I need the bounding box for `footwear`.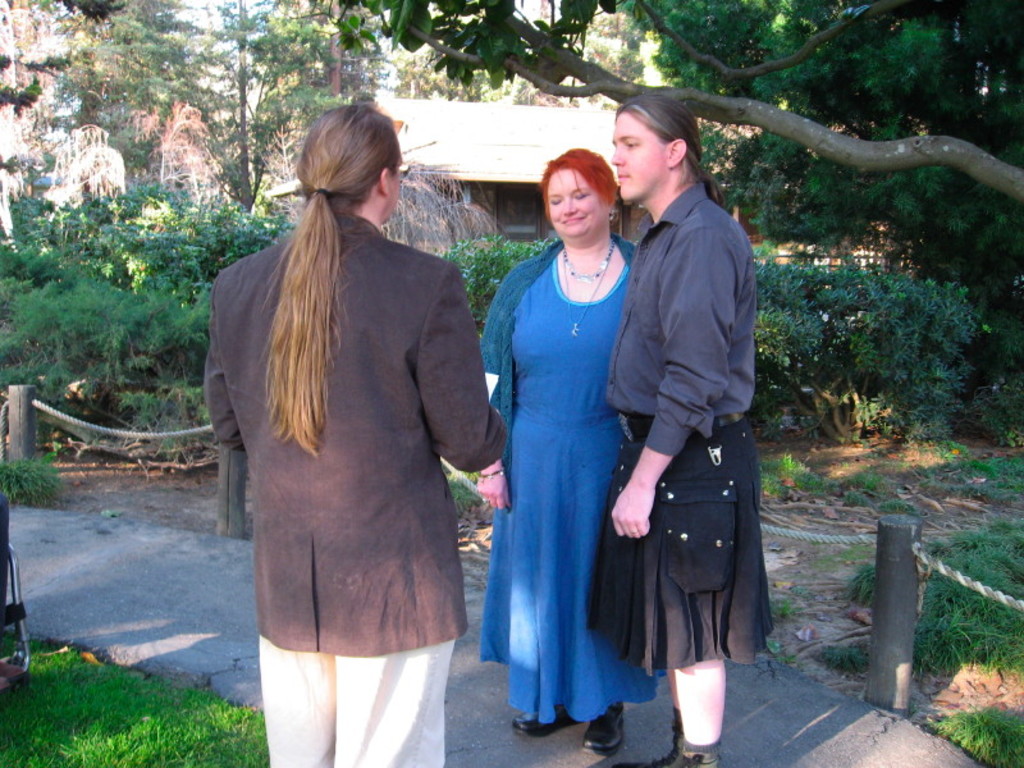
Here it is: 581/703/623/756.
